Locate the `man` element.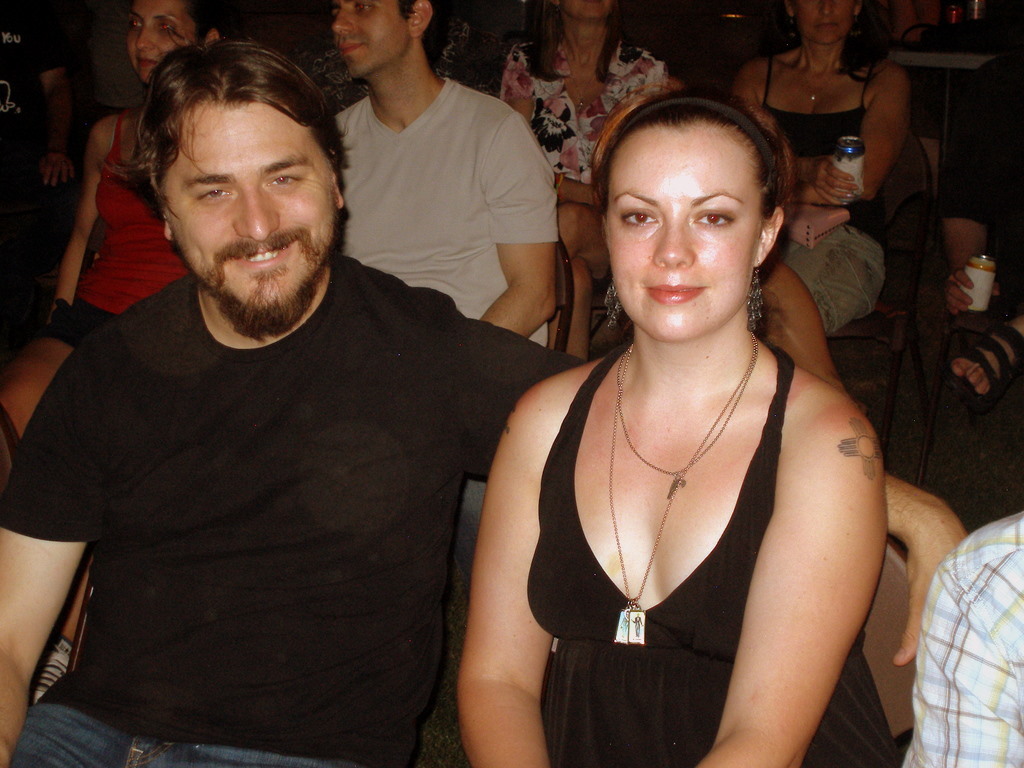
Element bbox: left=295, top=0, right=558, bottom=356.
